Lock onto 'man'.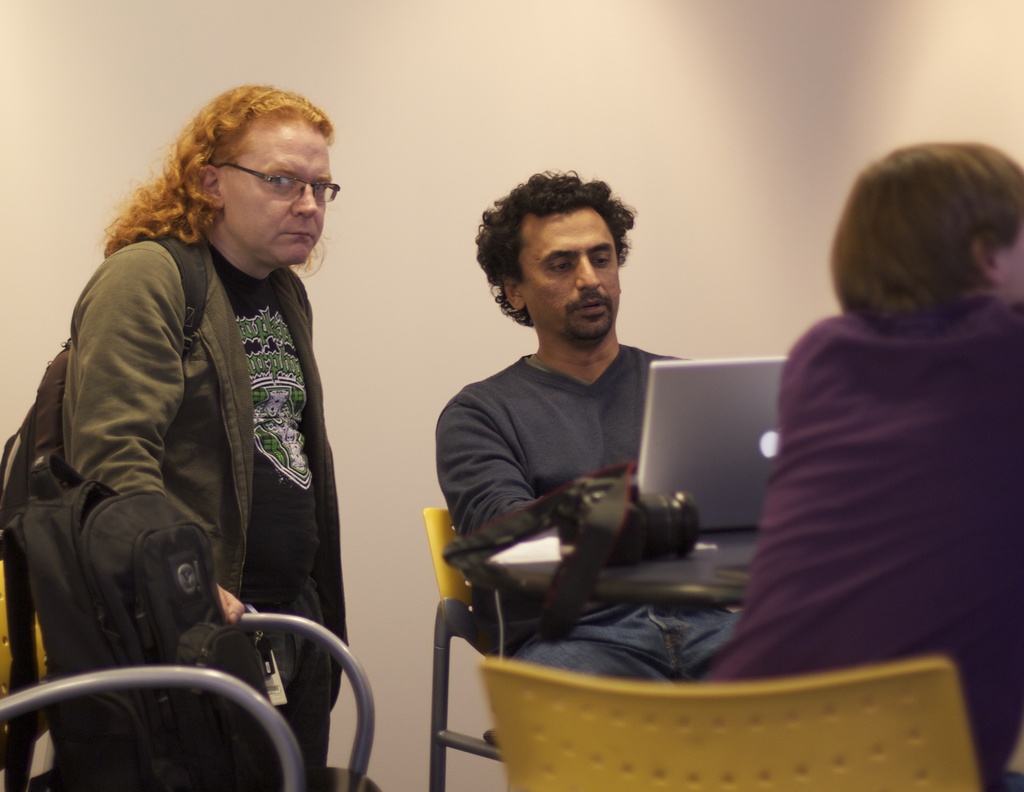
Locked: 57 82 351 791.
